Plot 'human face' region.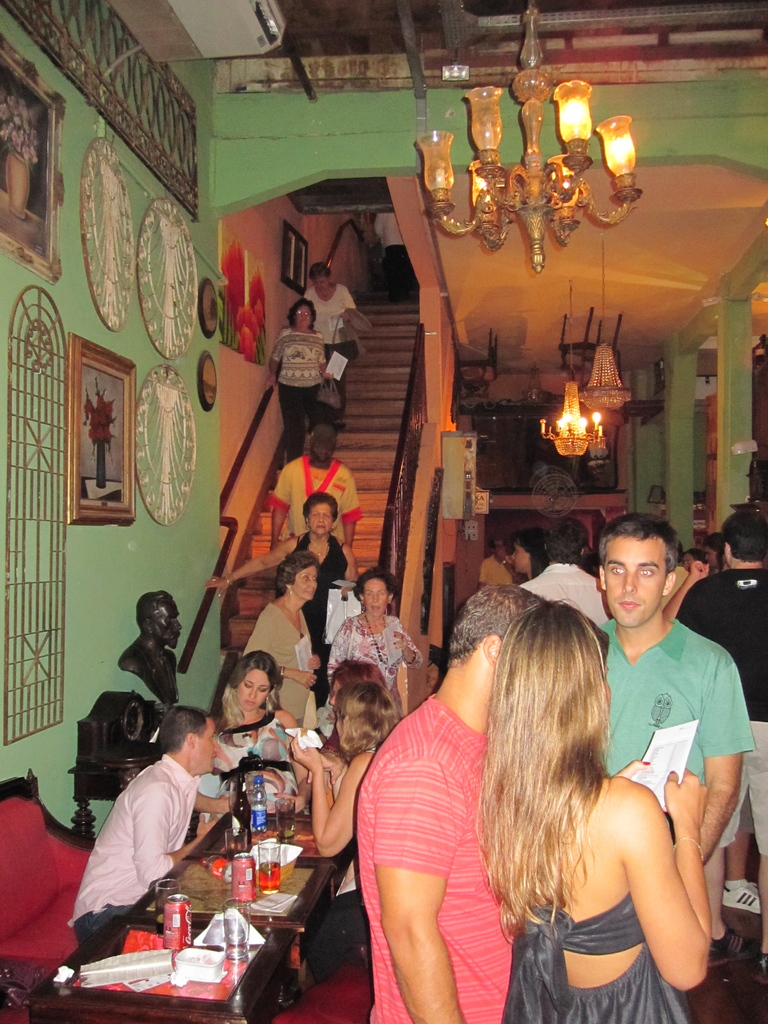
Plotted at BBox(154, 594, 182, 648).
